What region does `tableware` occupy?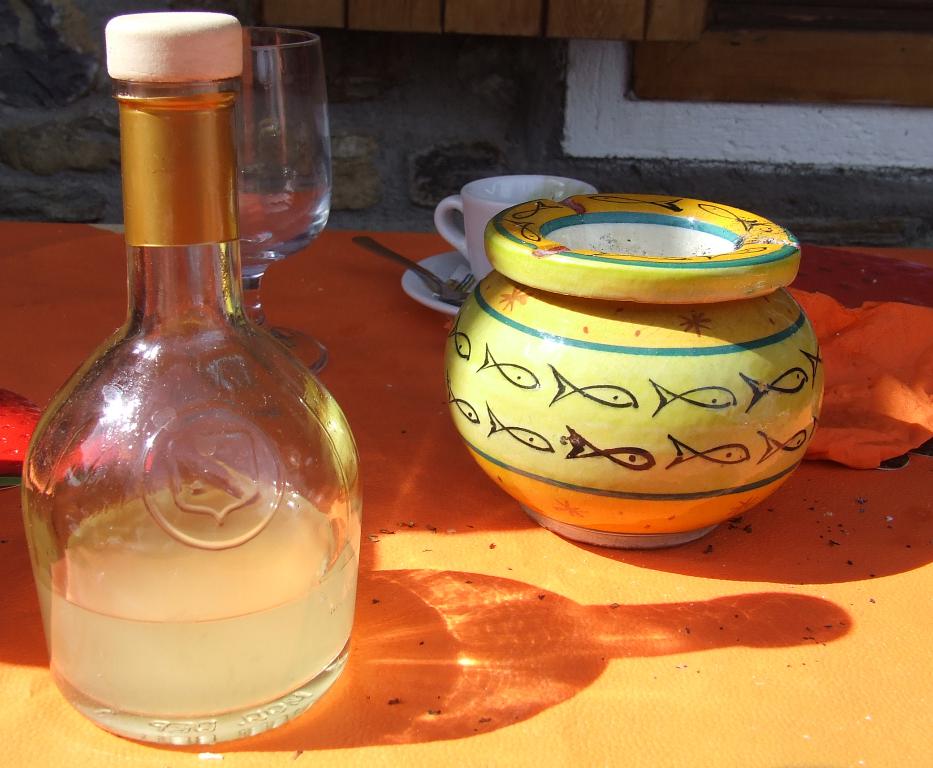
crop(411, 213, 833, 534).
